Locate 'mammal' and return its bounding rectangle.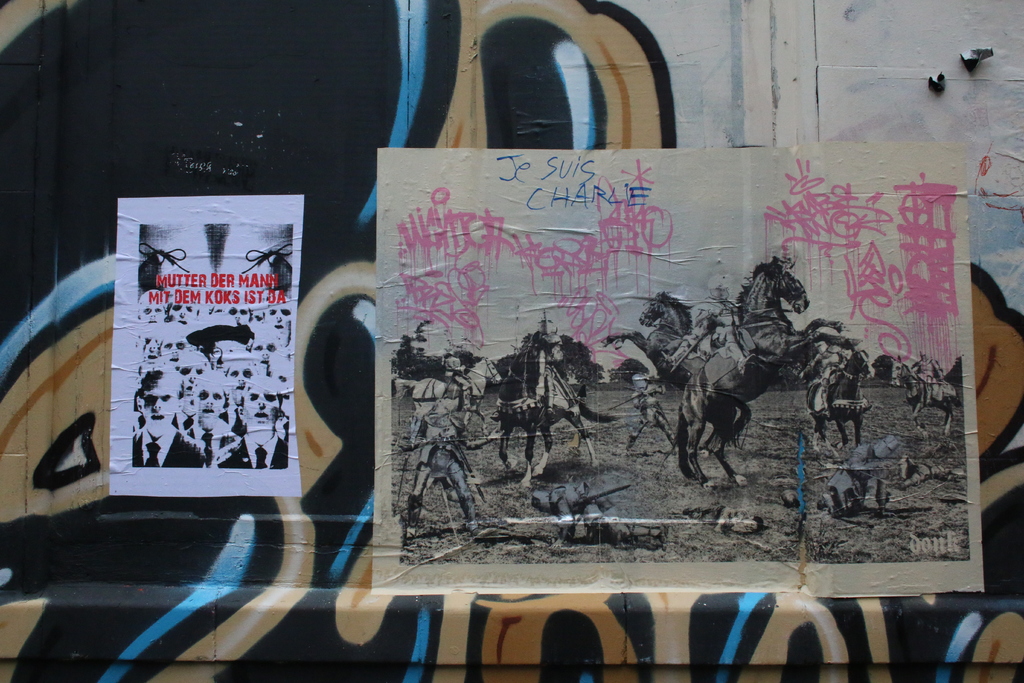
[443, 348, 476, 415].
